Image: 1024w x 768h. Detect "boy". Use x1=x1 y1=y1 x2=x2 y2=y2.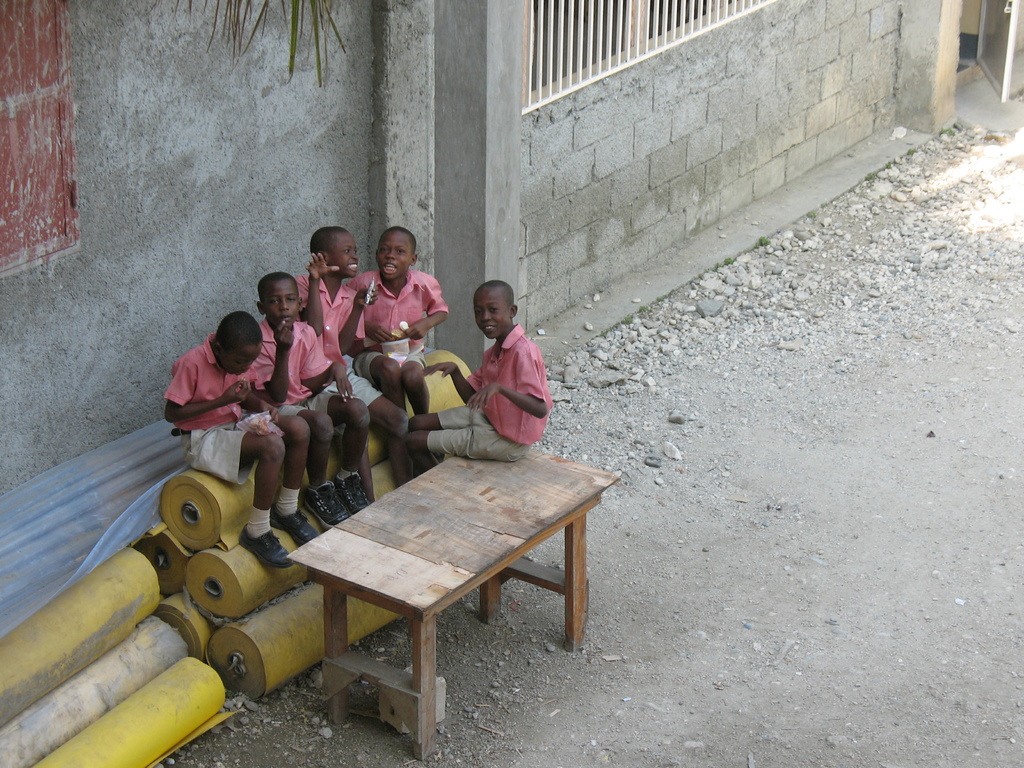
x1=348 y1=226 x2=448 y2=414.
